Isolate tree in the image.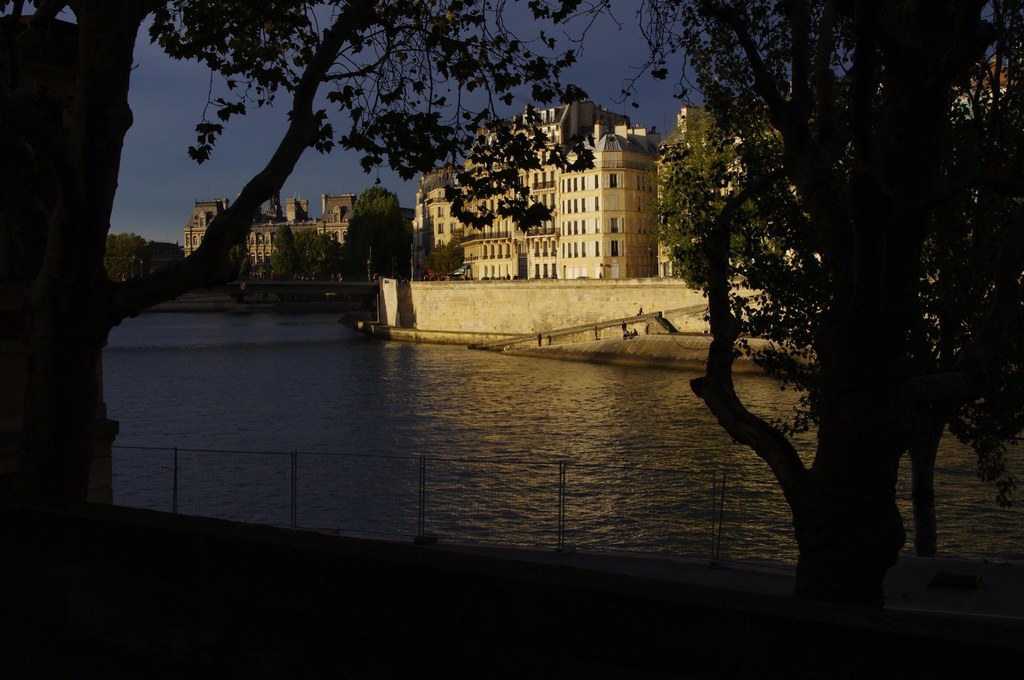
Isolated region: [345,188,410,279].
